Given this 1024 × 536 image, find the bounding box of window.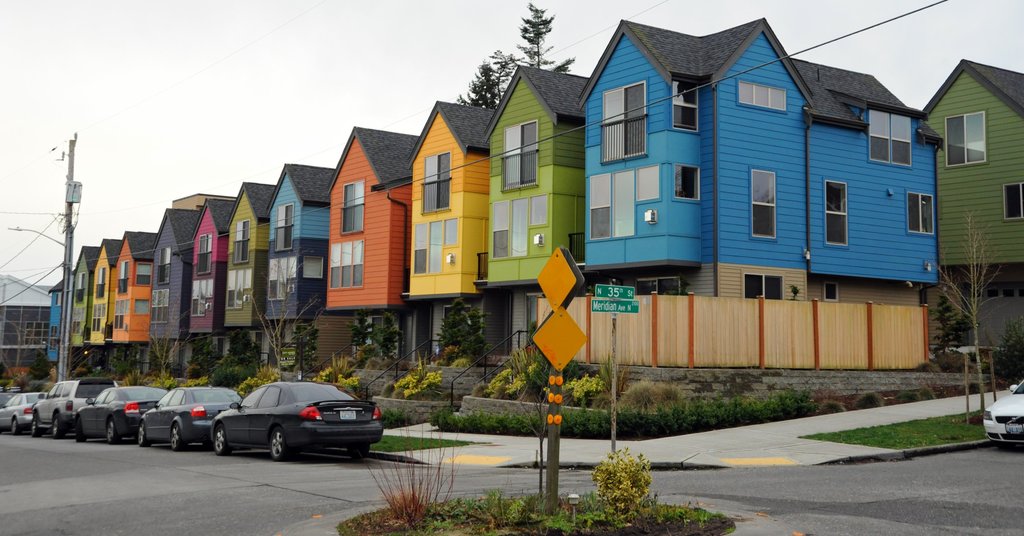
232 219 251 260.
